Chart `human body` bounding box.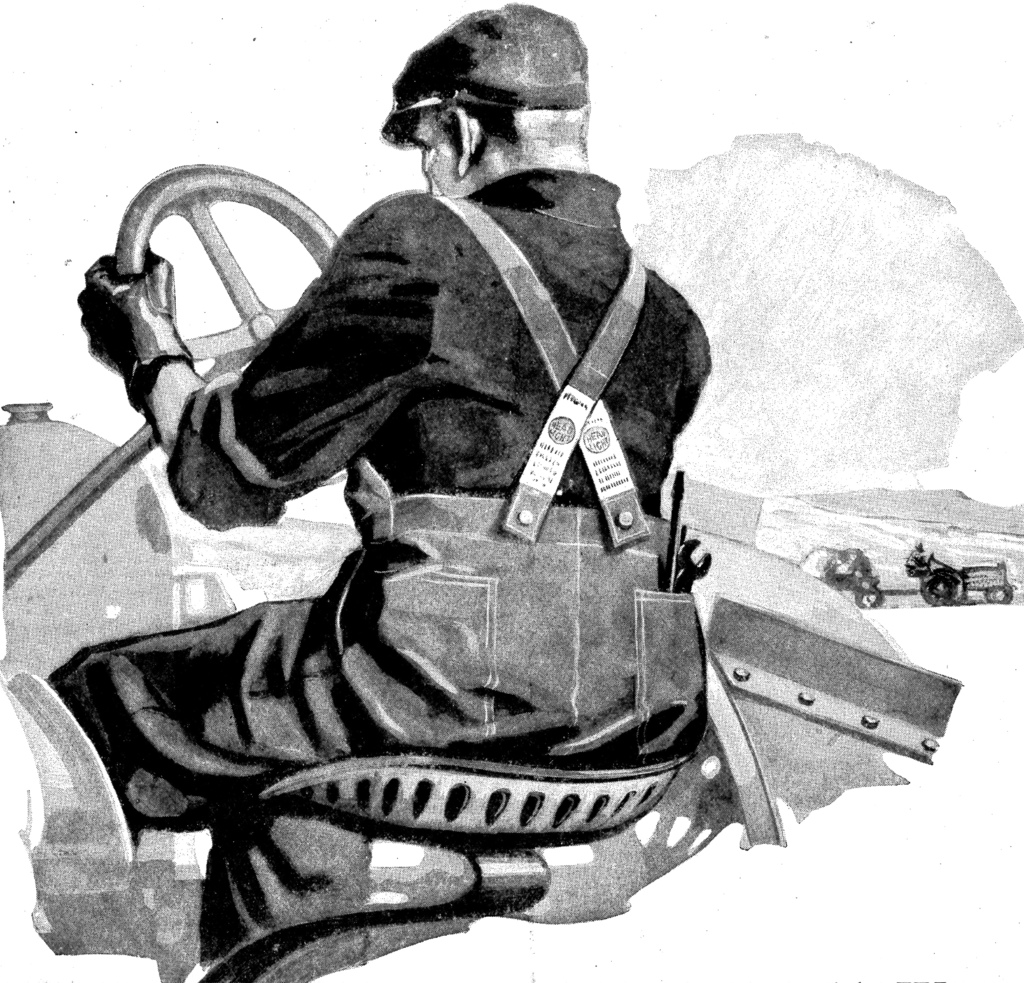
Charted: bbox=[47, 63, 810, 927].
